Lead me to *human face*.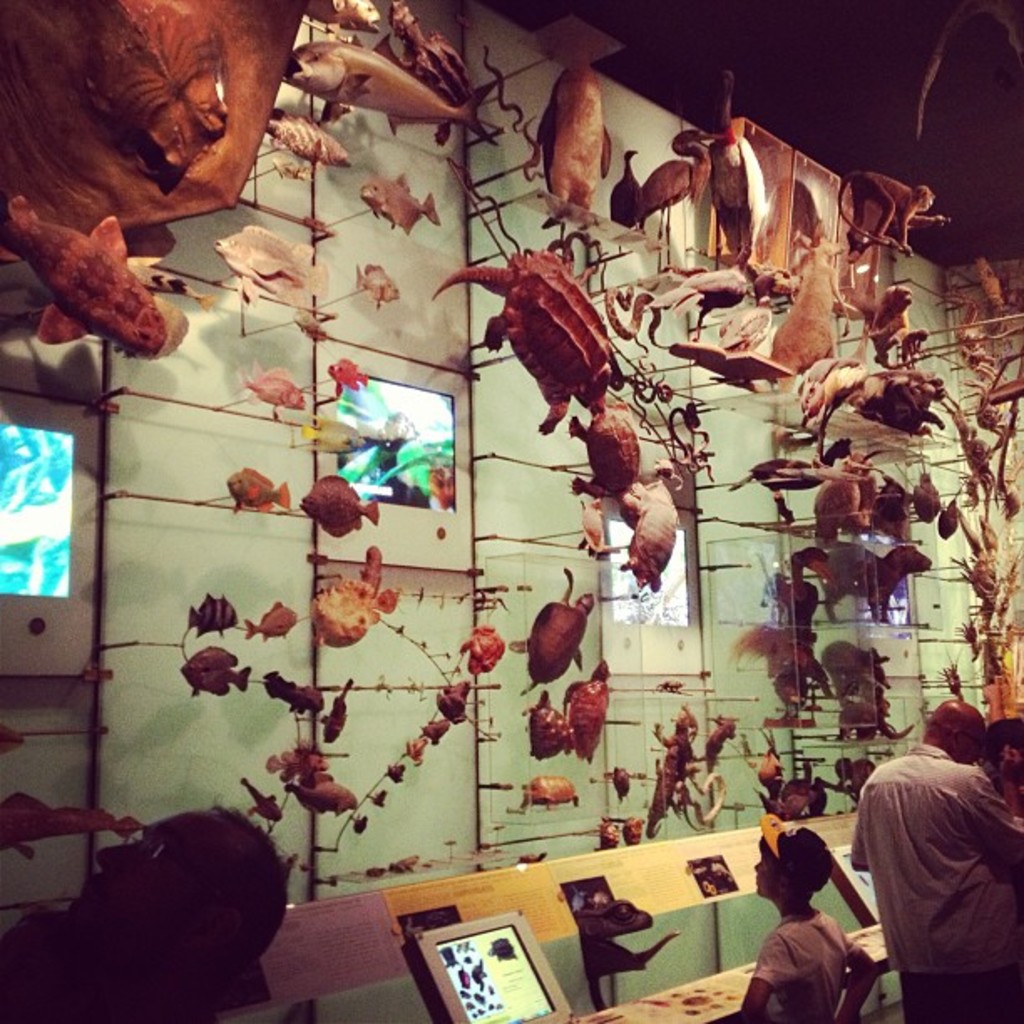
Lead to box=[955, 728, 982, 763].
